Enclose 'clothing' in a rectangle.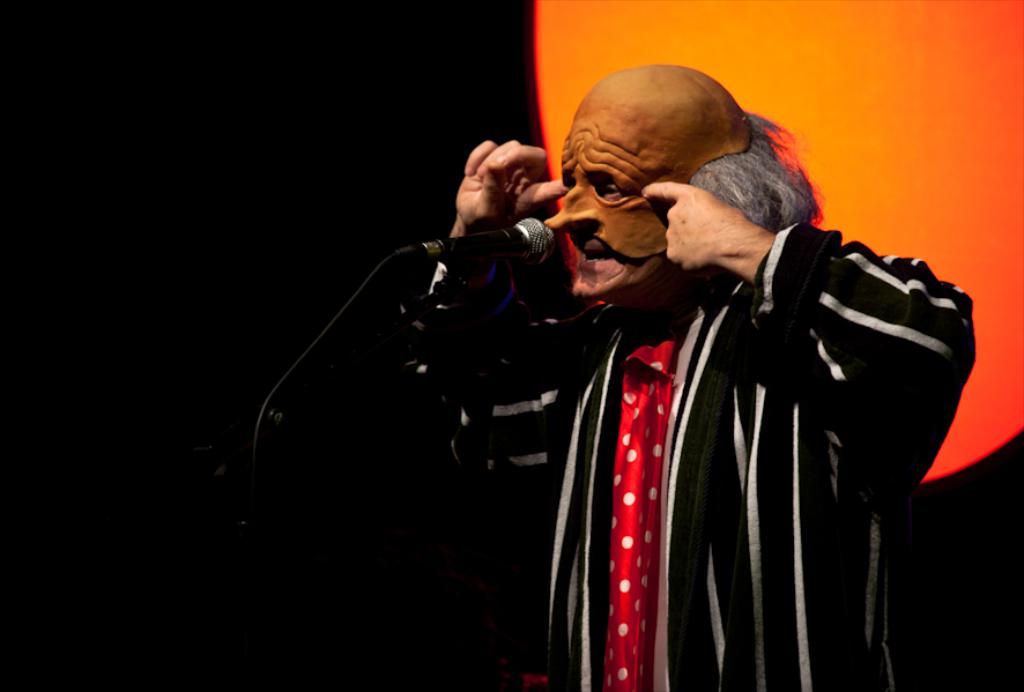
452, 222, 988, 691.
